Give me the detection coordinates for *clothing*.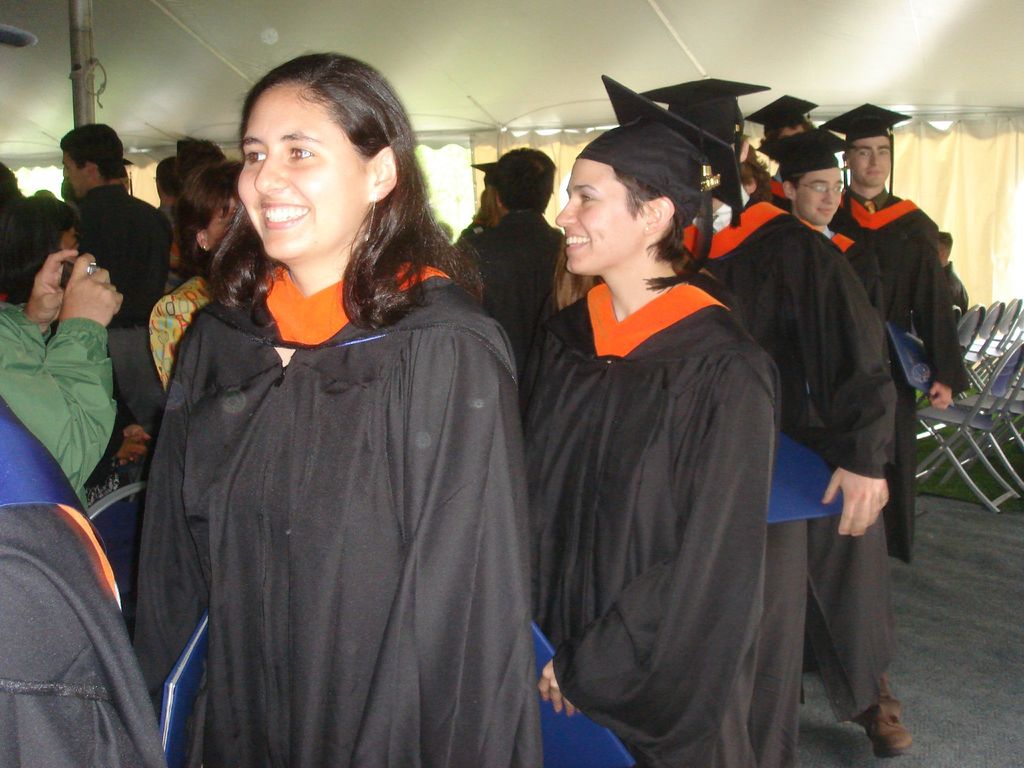
pyautogui.locateOnScreen(516, 282, 782, 767).
